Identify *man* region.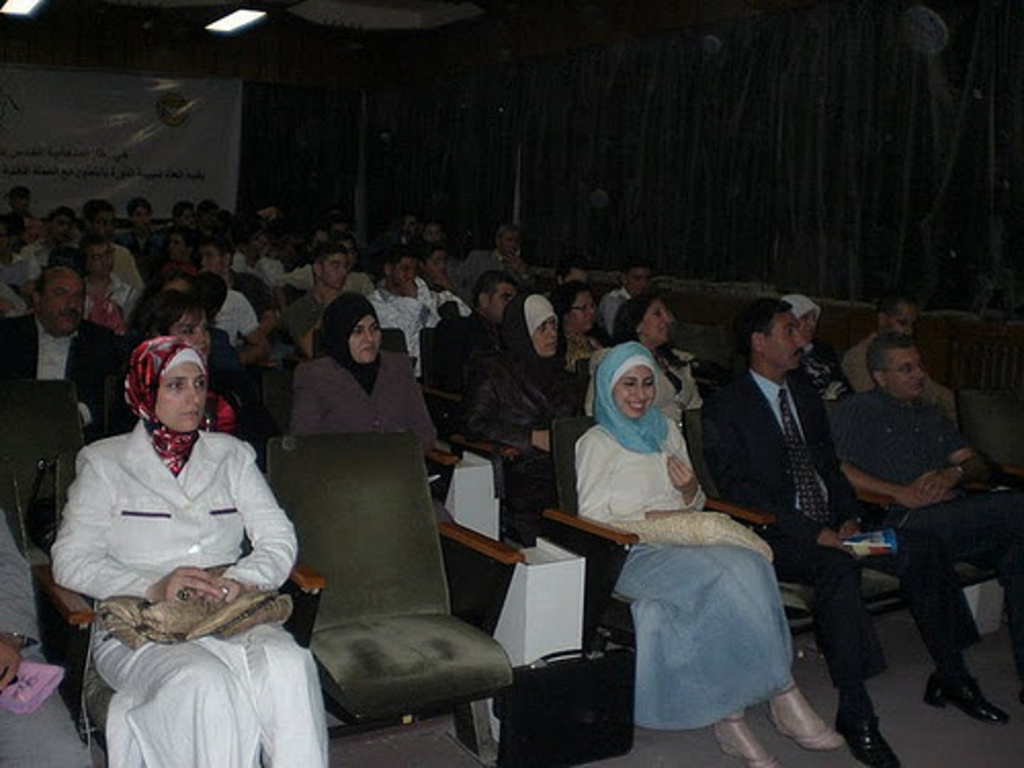
Region: (x1=434, y1=248, x2=459, y2=317).
